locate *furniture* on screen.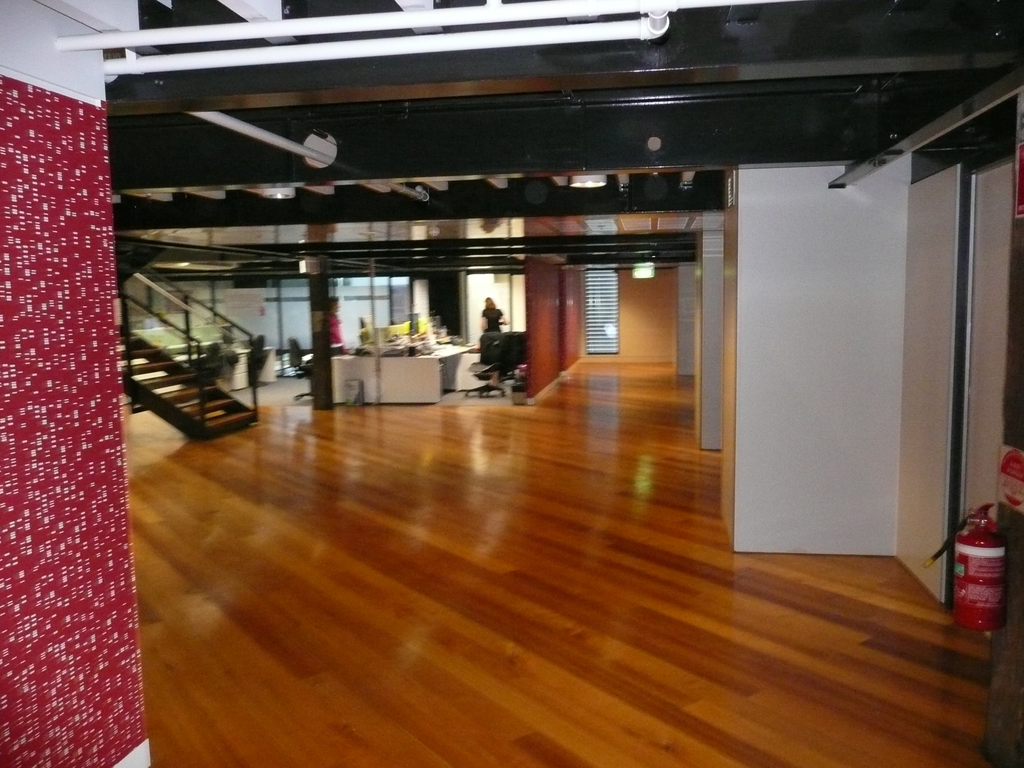
On screen at 238 348 280 395.
